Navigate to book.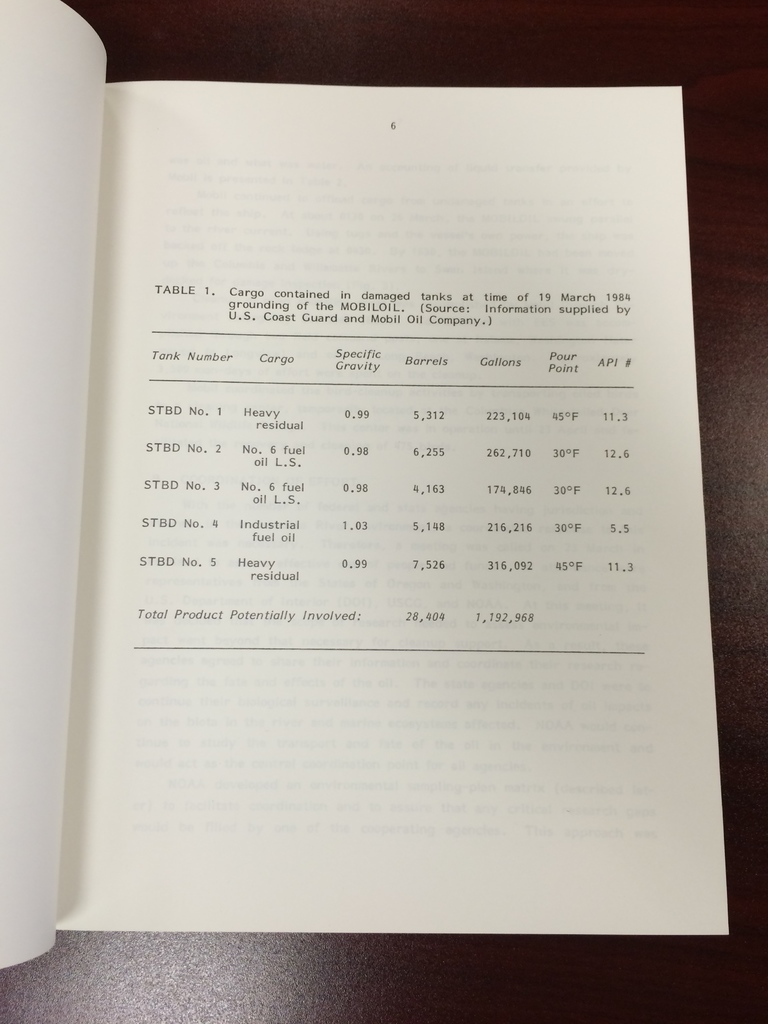
Navigation target: x1=0 y1=0 x2=735 y2=975.
